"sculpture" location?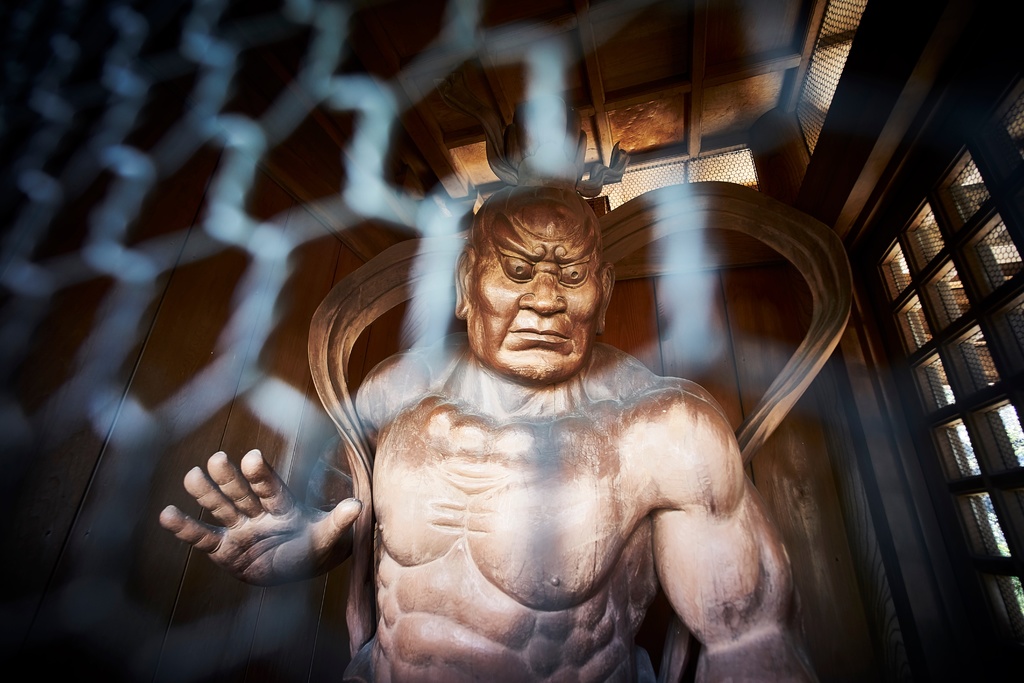
left=310, top=183, right=827, bottom=682
